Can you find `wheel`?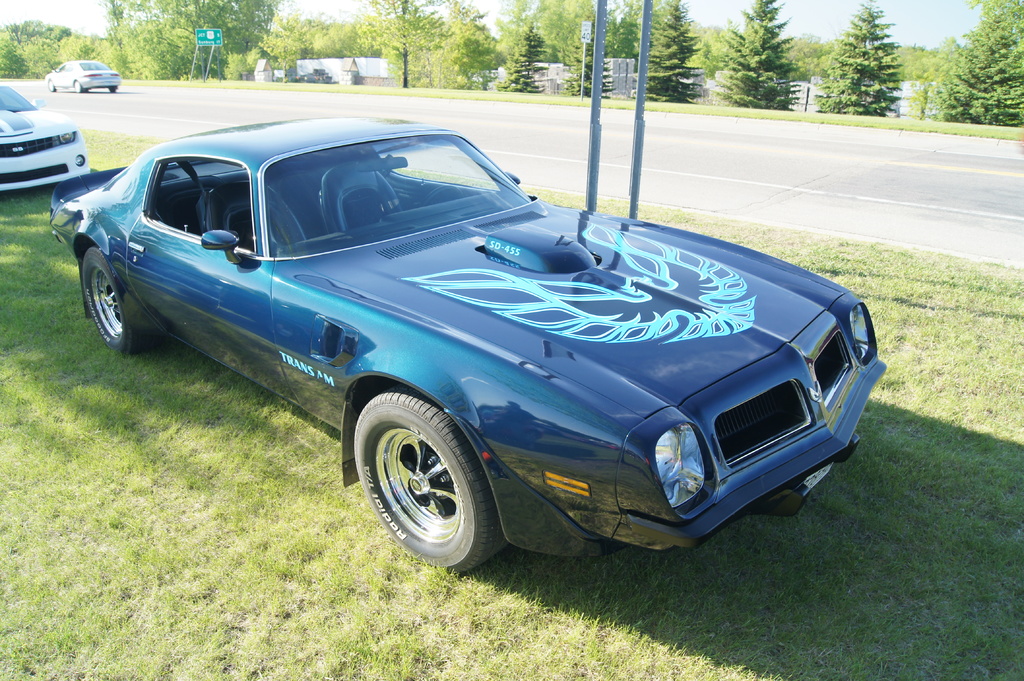
Yes, bounding box: 353, 392, 499, 568.
